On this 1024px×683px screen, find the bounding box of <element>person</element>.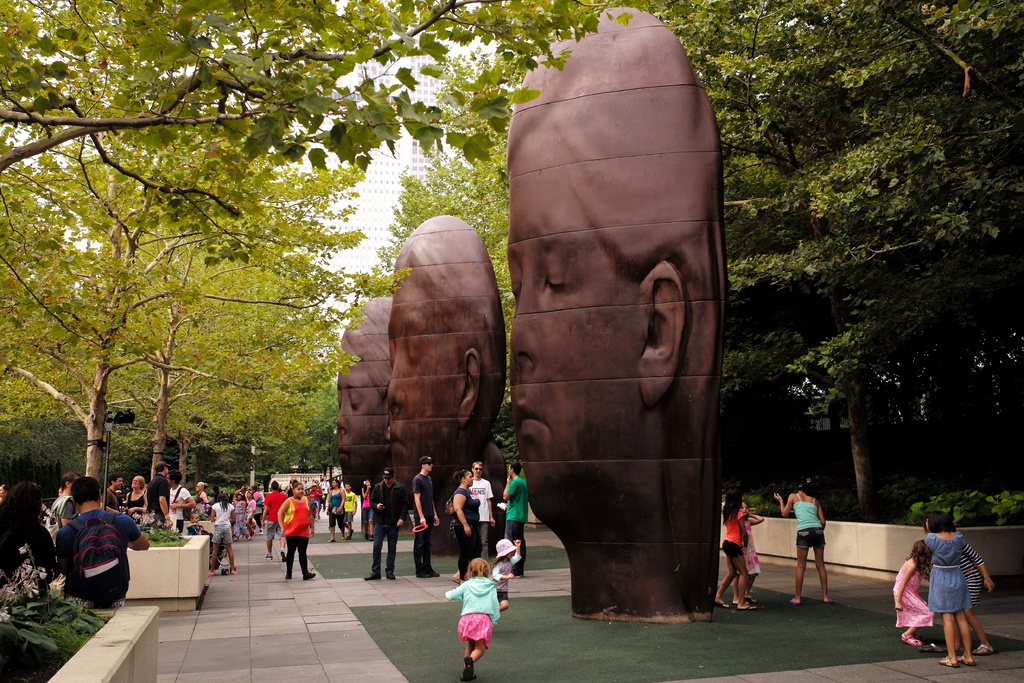
Bounding box: select_region(127, 475, 150, 524).
